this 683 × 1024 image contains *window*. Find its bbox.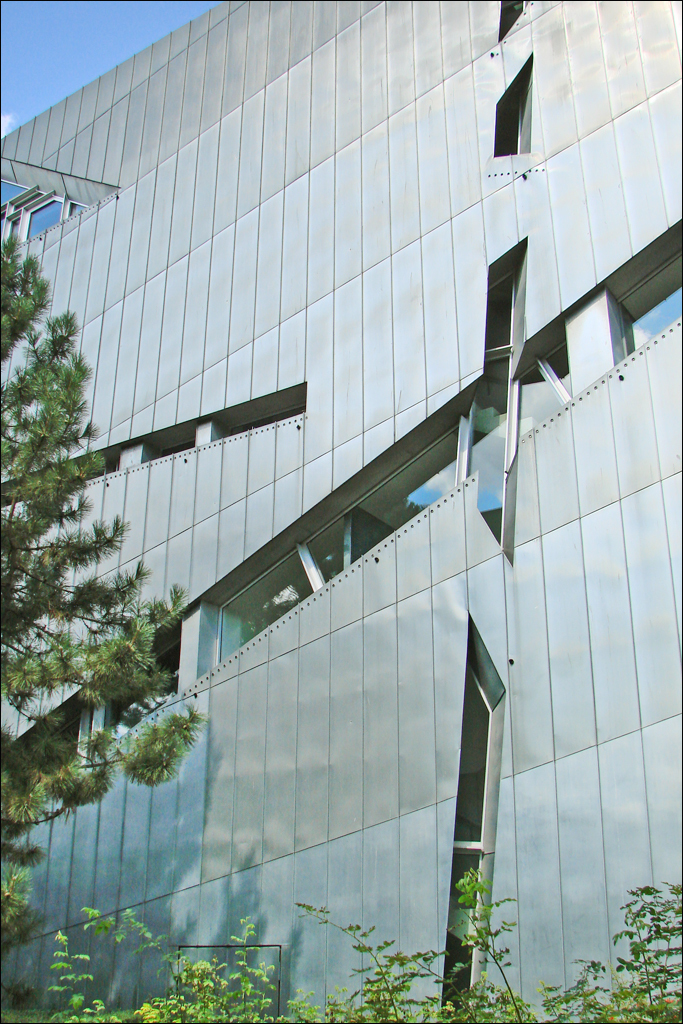
bbox=(217, 550, 323, 658).
